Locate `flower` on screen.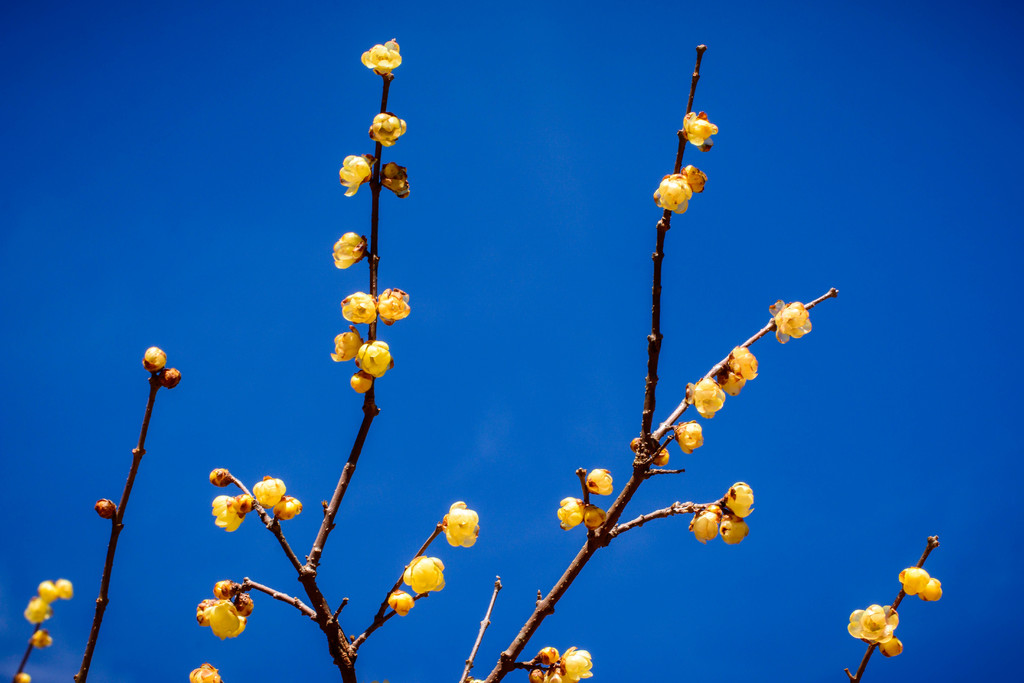
On screen at pyautogui.locateOnScreen(845, 602, 899, 646).
